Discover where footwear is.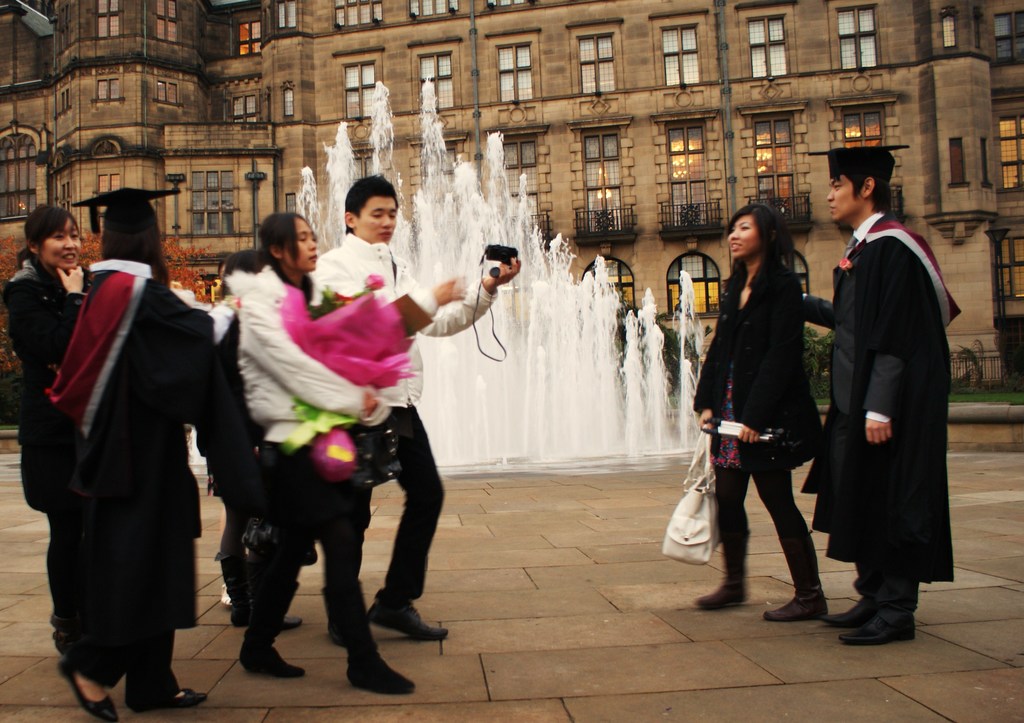
Discovered at bbox(132, 686, 207, 708).
